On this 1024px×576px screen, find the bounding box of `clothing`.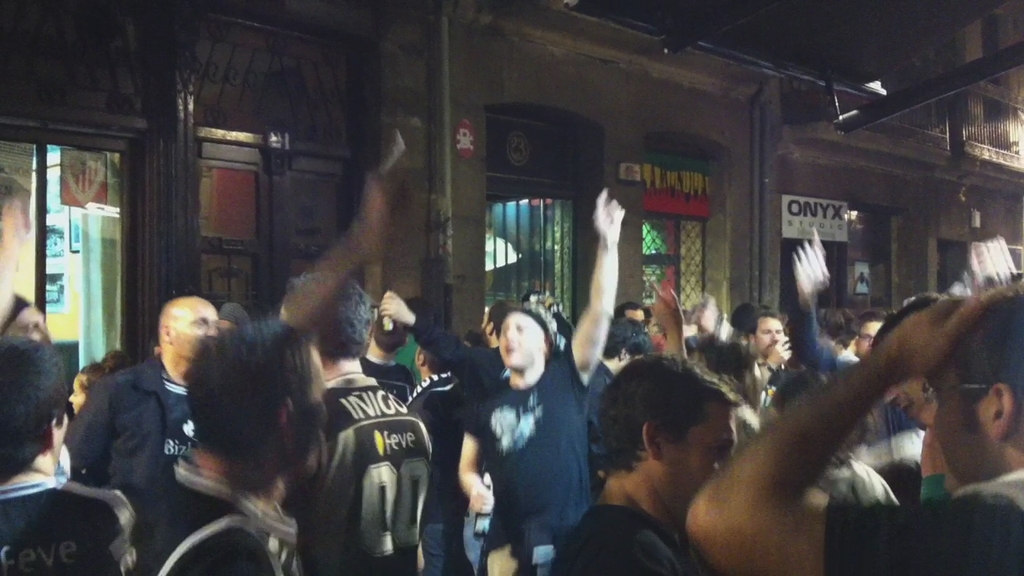
Bounding box: left=130, top=445, right=288, bottom=575.
